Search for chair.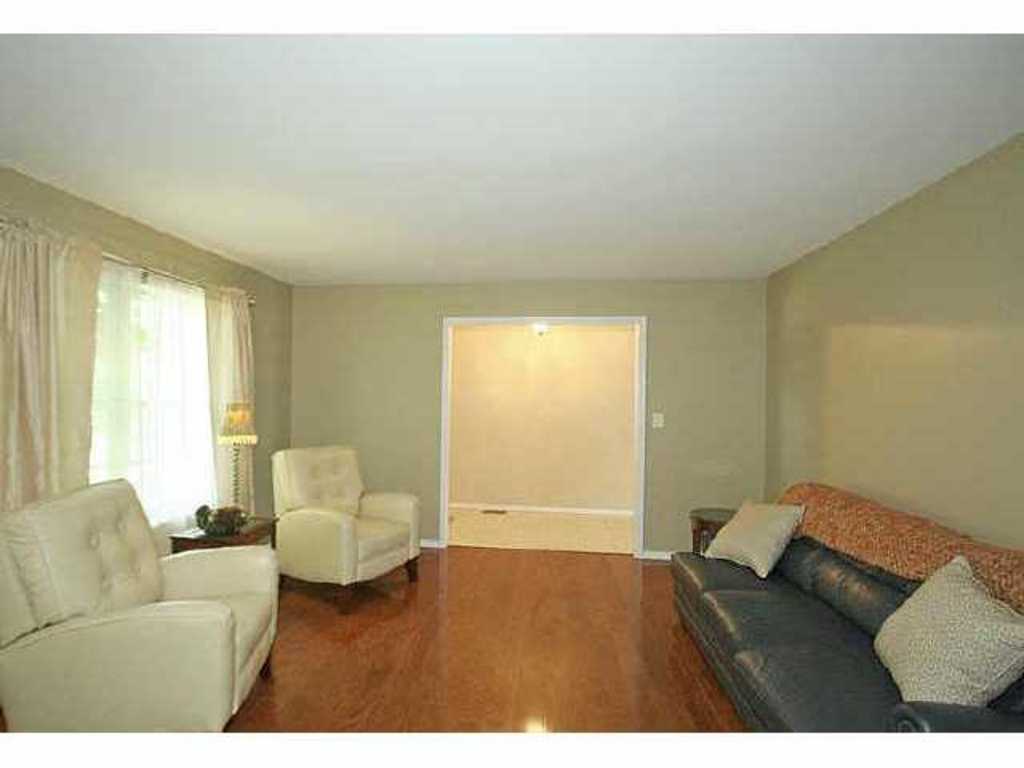
Found at {"x1": 254, "y1": 446, "x2": 414, "y2": 608}.
